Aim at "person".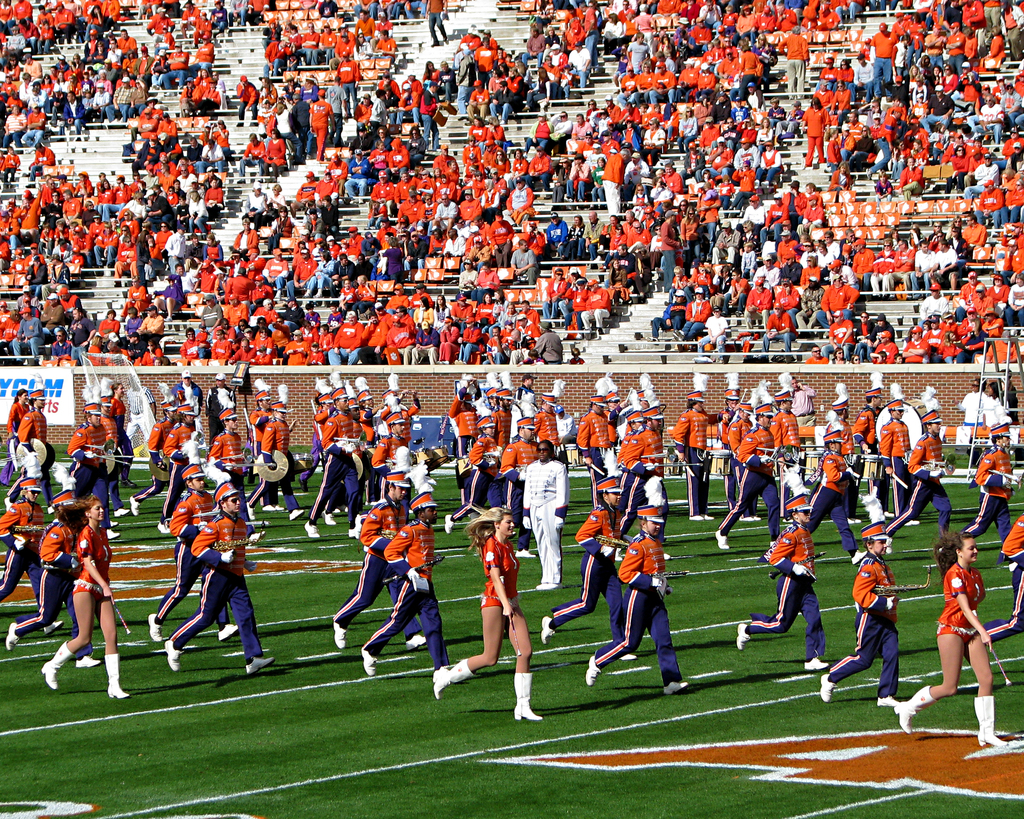
Aimed at [88, 328, 102, 367].
